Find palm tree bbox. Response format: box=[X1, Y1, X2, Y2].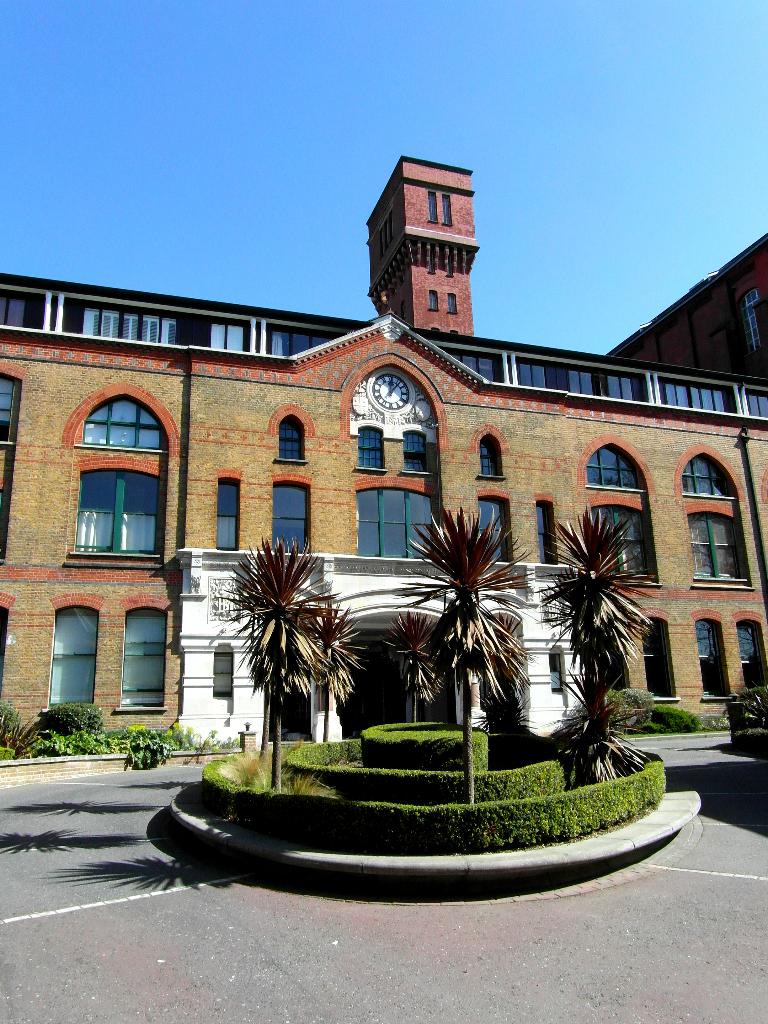
box=[219, 524, 333, 802].
